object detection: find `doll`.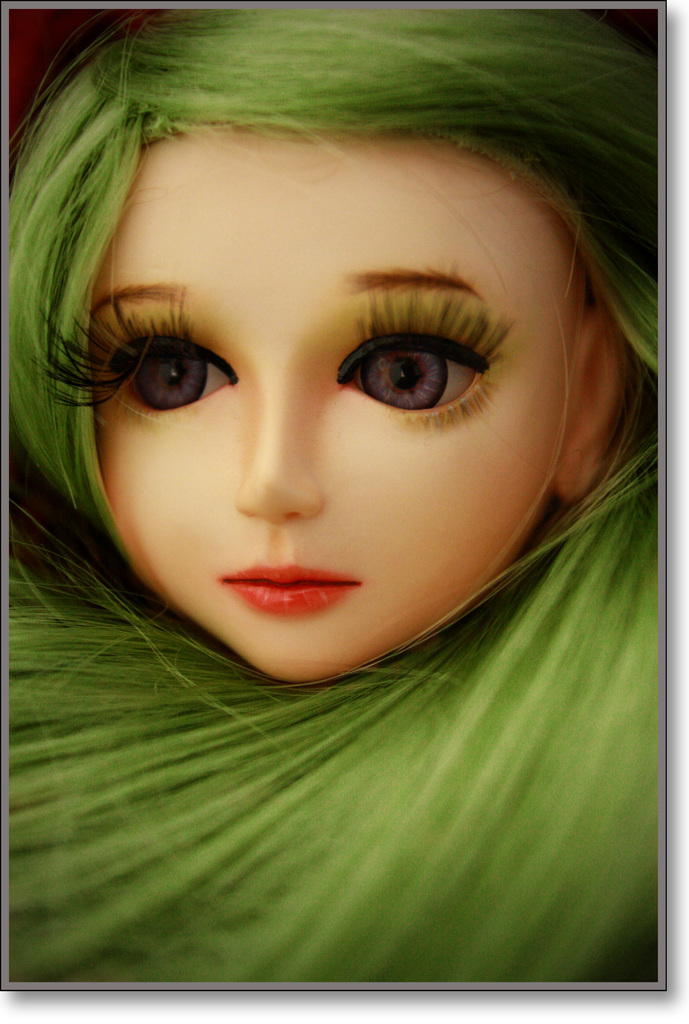
select_region(3, 0, 675, 925).
